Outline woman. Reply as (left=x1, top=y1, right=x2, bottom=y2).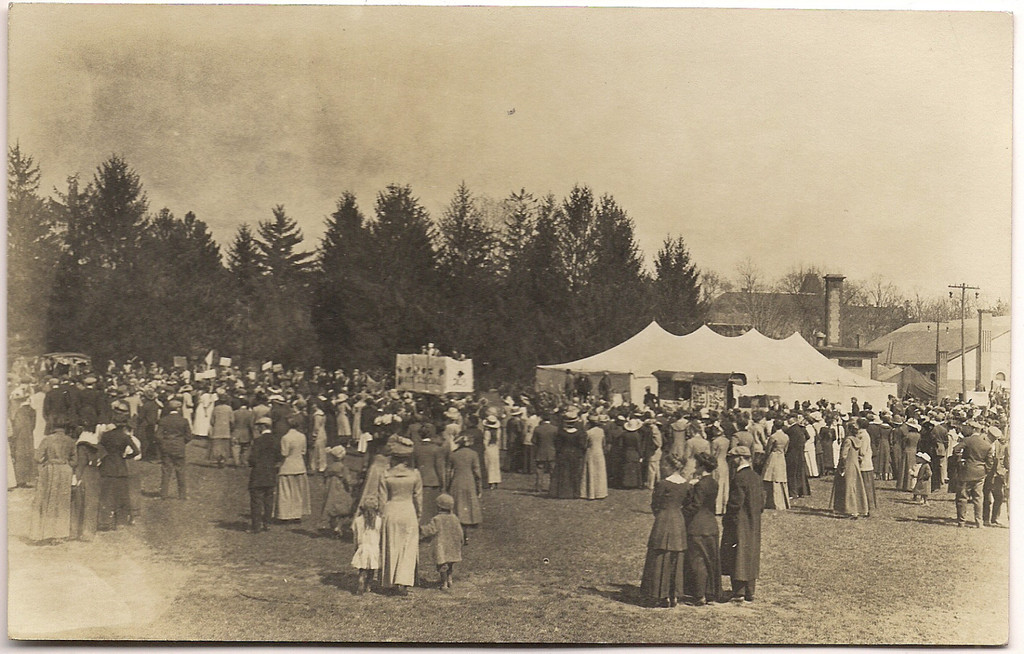
(left=684, top=451, right=720, bottom=608).
